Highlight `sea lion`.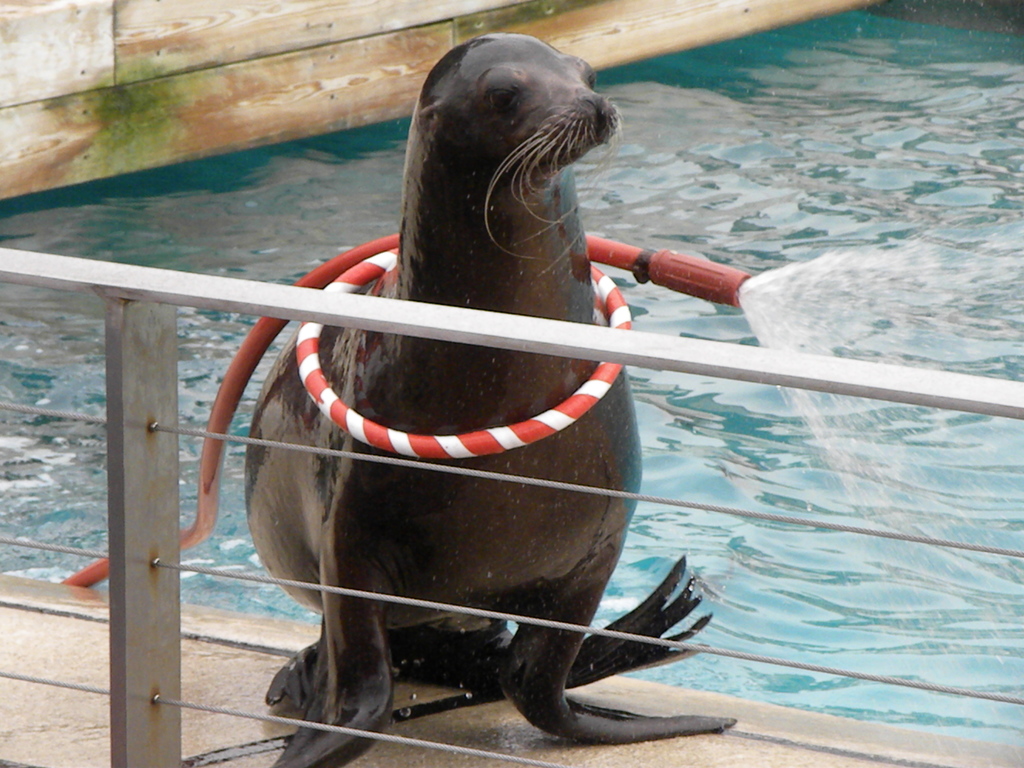
Highlighted region: [x1=243, y1=33, x2=738, y2=767].
